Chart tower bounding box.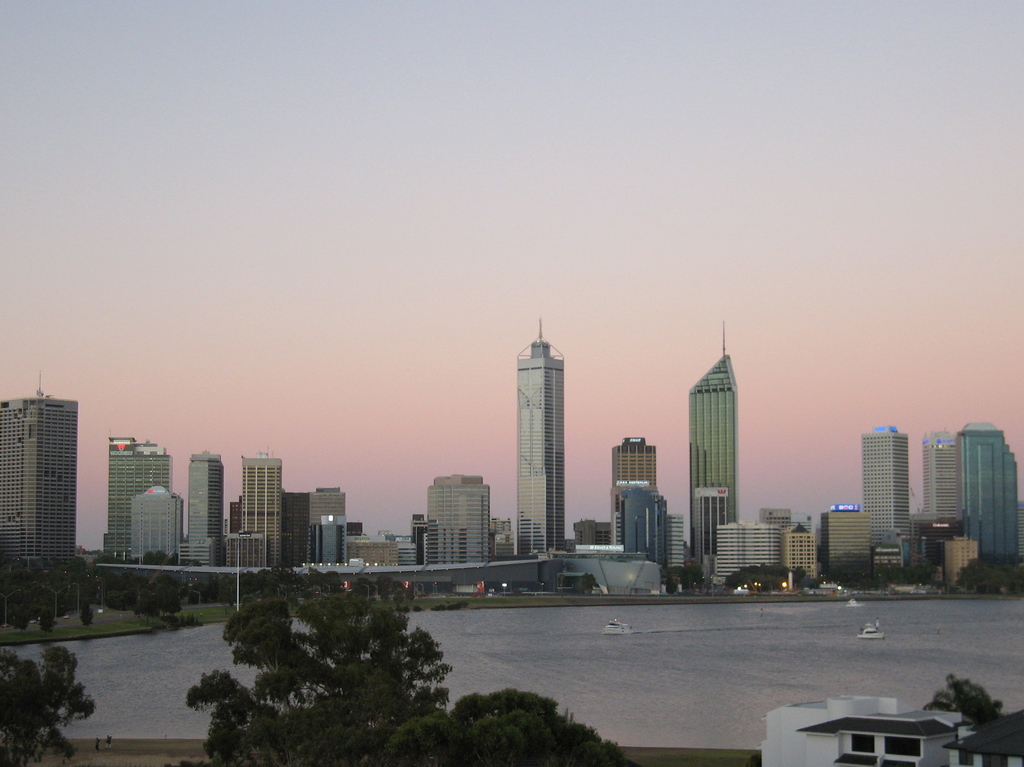
Charted: detection(188, 452, 221, 569).
